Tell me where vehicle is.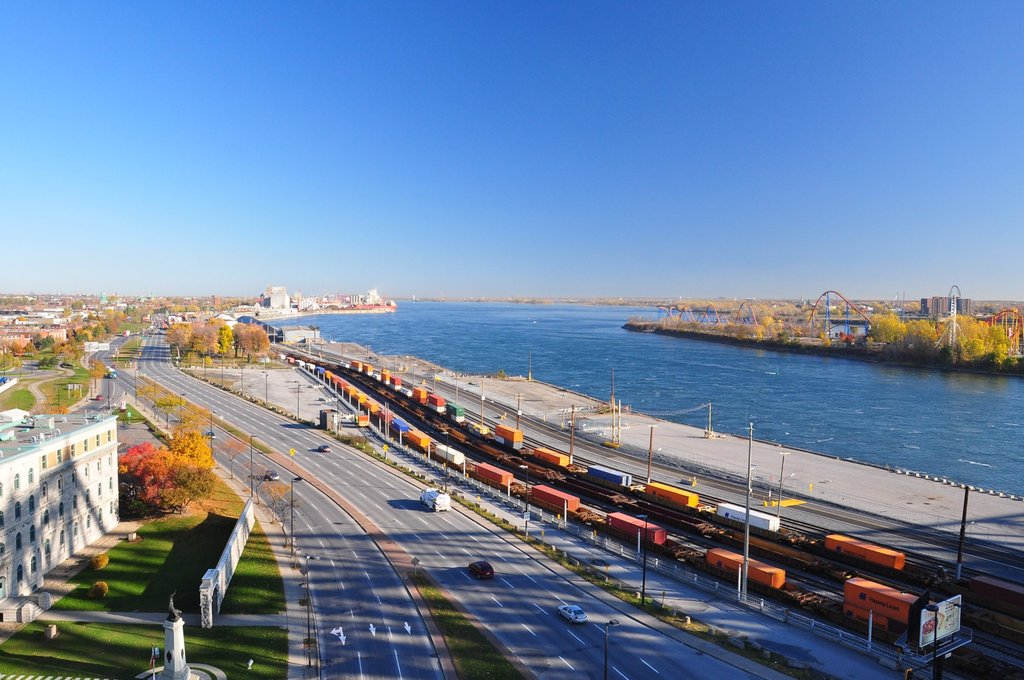
vehicle is at crop(312, 445, 333, 453).
